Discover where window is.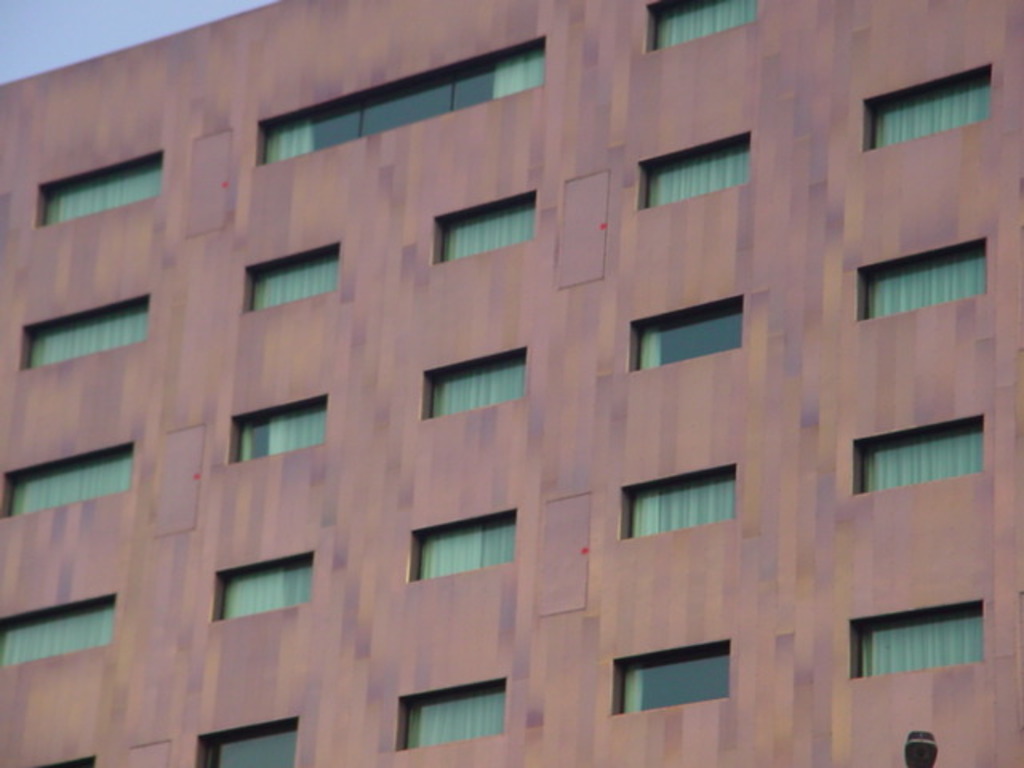
Discovered at 34:149:166:232.
